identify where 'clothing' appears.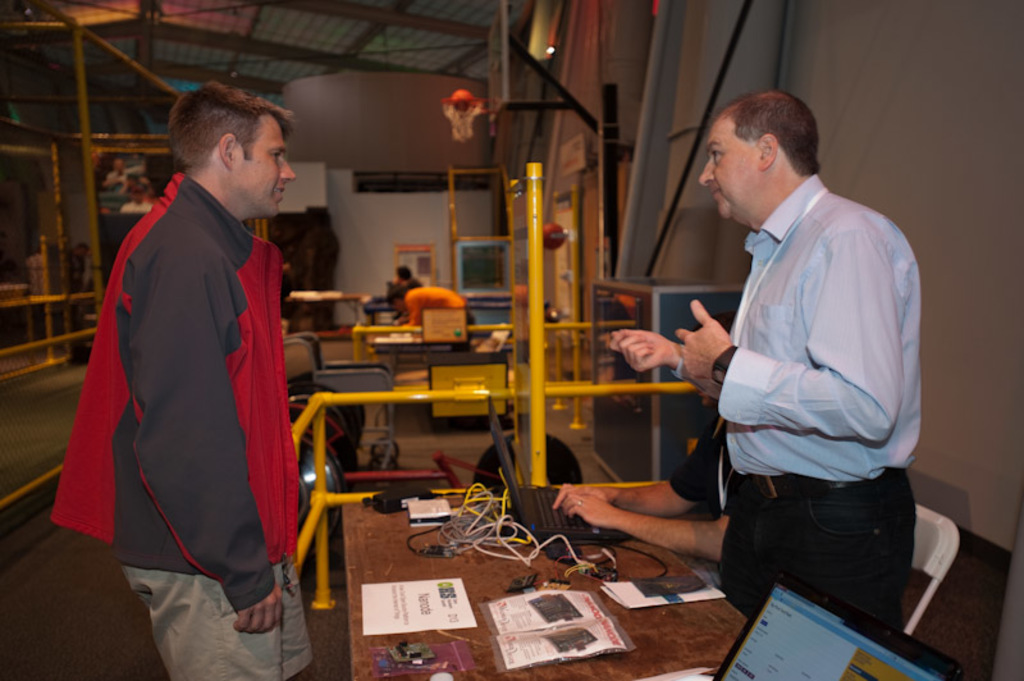
Appears at (719,174,923,620).
